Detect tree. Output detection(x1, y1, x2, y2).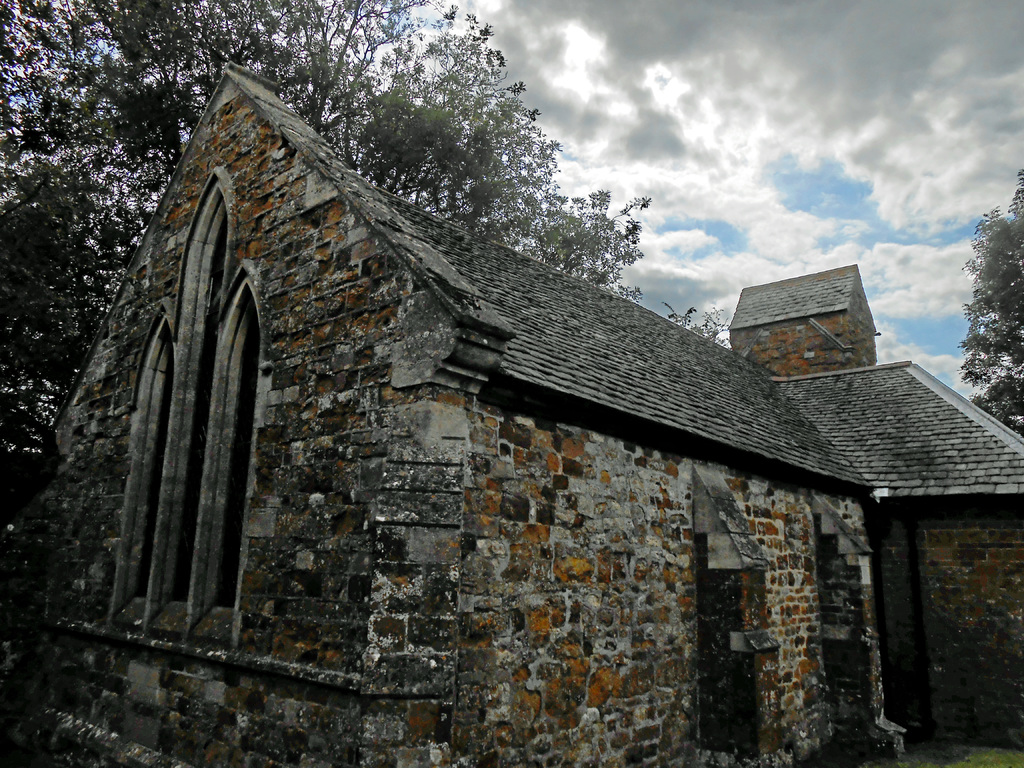
detection(2, 0, 652, 493).
